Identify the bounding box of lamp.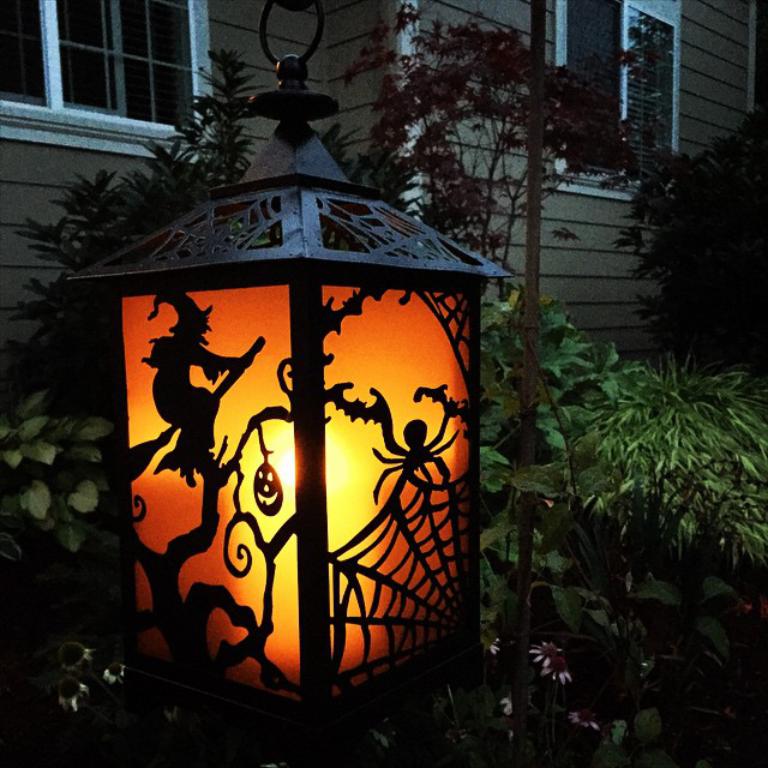
pyautogui.locateOnScreen(106, 180, 480, 710).
